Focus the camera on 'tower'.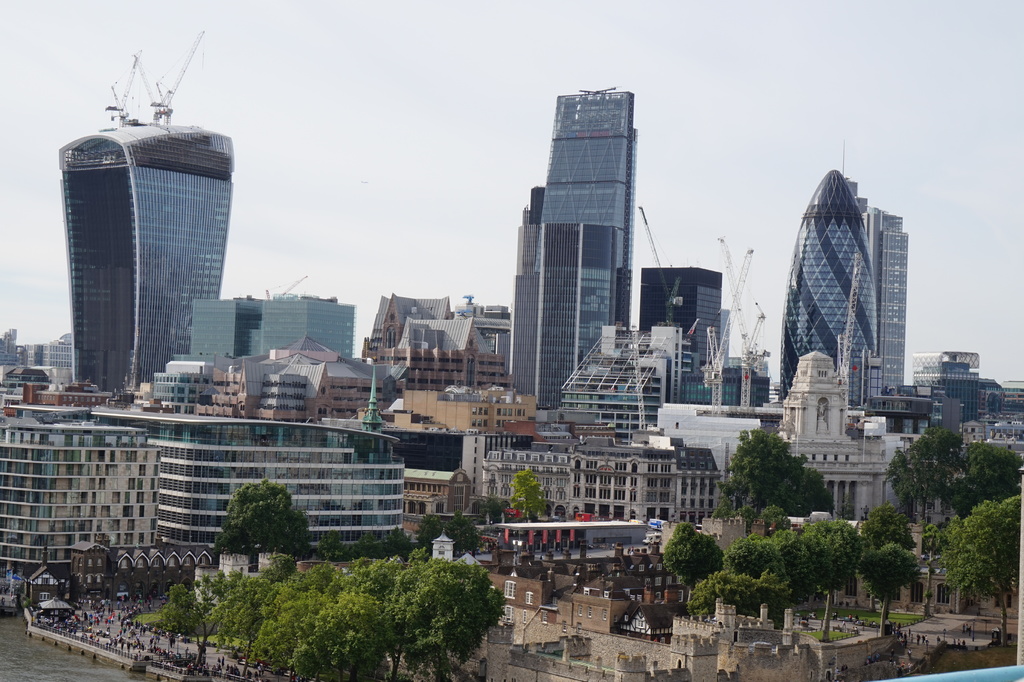
Focus region: left=867, top=209, right=908, bottom=408.
